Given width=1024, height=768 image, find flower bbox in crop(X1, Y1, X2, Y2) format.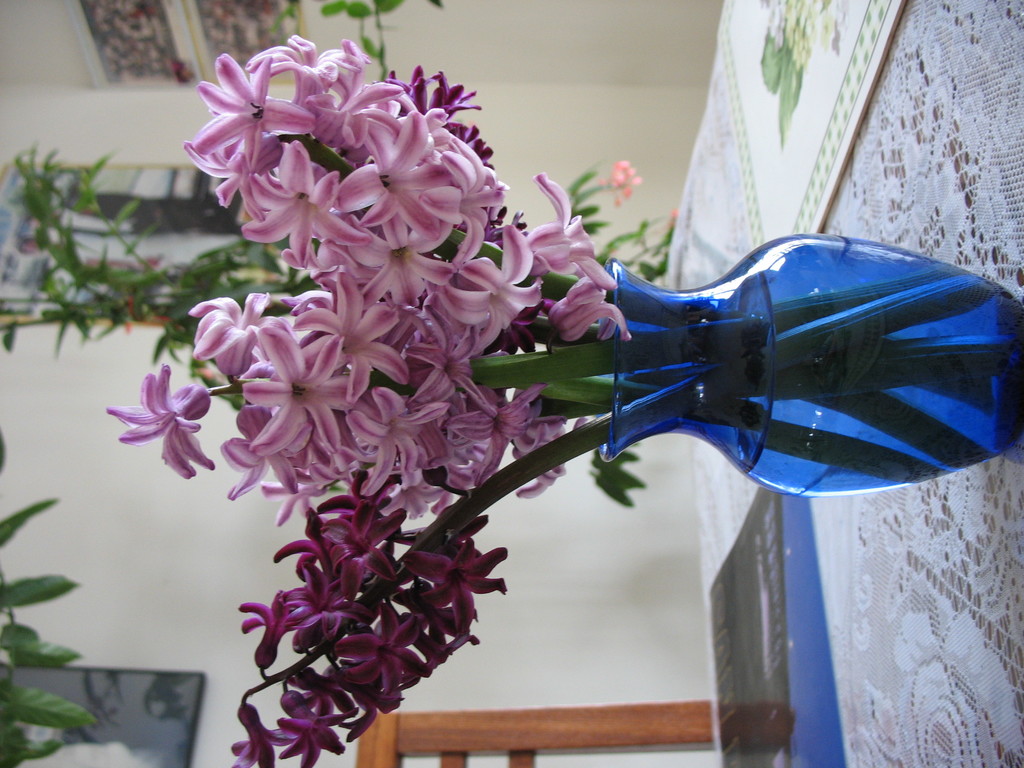
crop(104, 351, 221, 490).
